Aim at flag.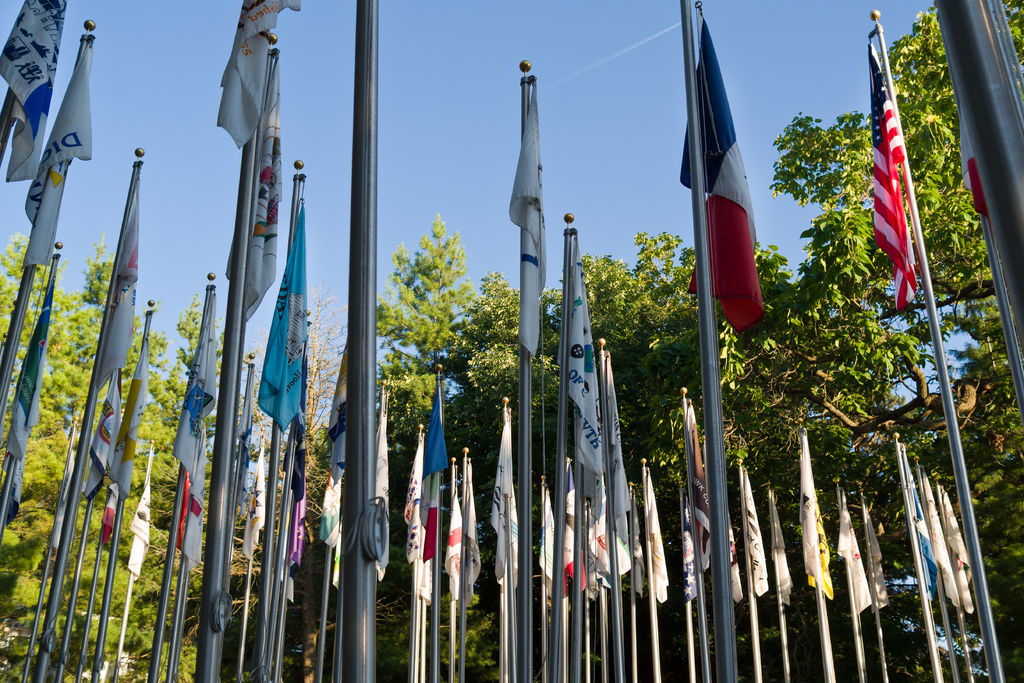
Aimed at region(538, 483, 576, 613).
